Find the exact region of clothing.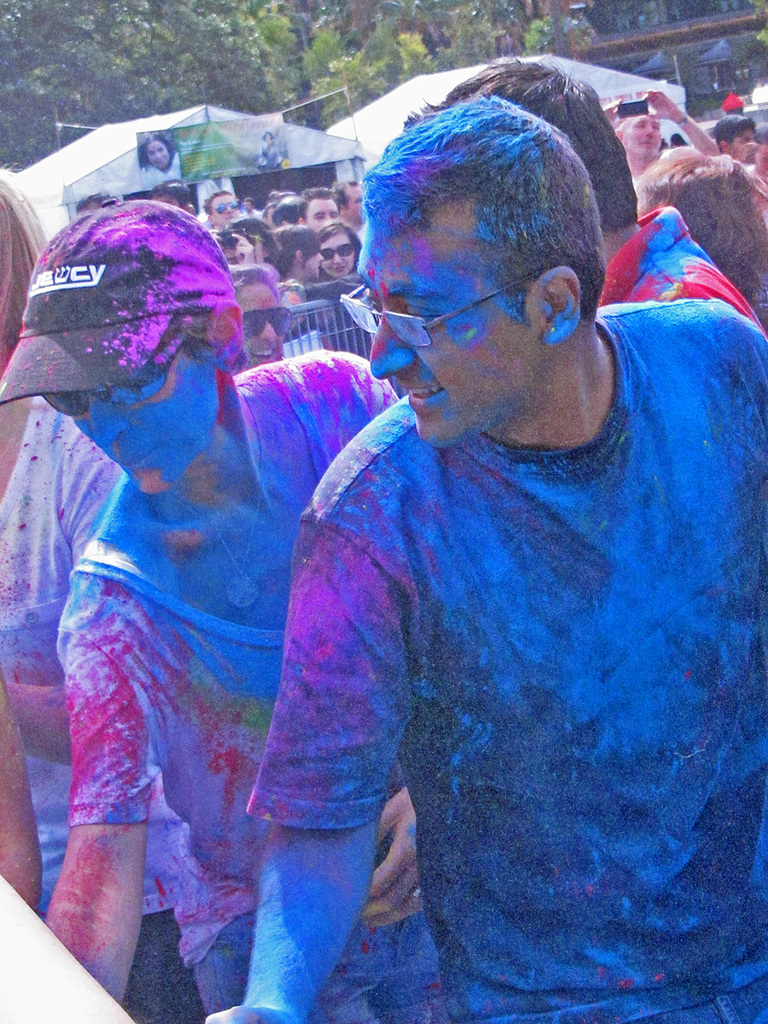
Exact region: 582/200/767/330.
